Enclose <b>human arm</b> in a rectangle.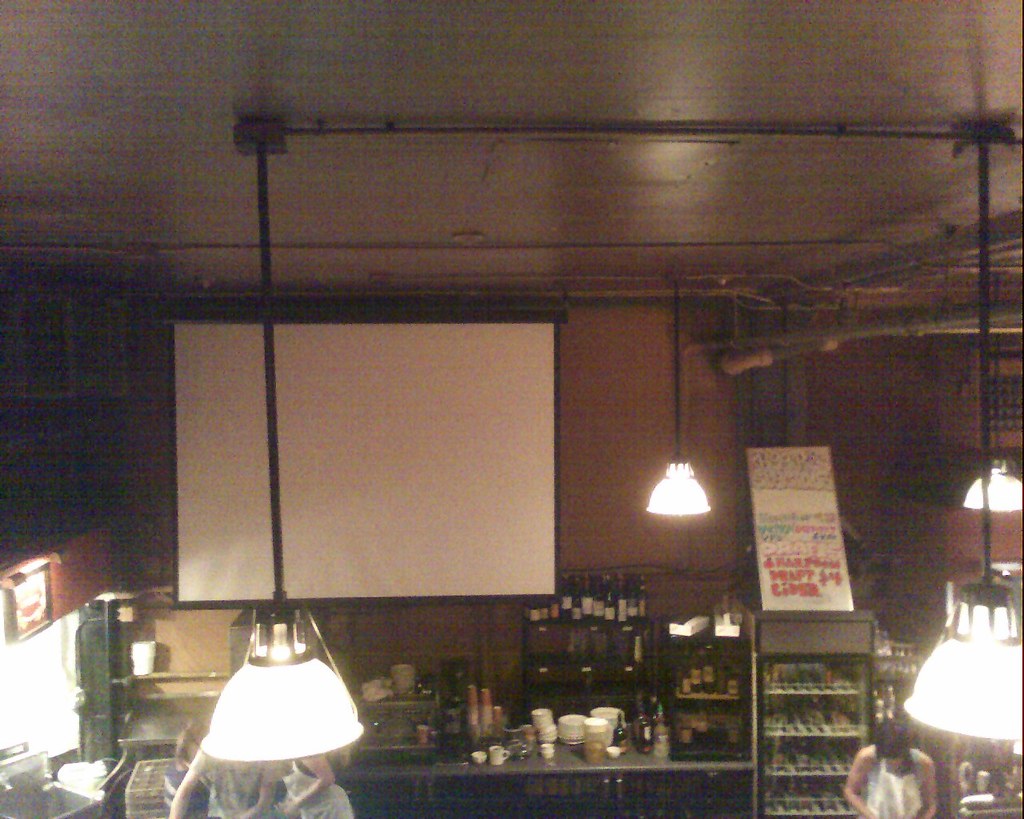
bbox(283, 758, 336, 818).
